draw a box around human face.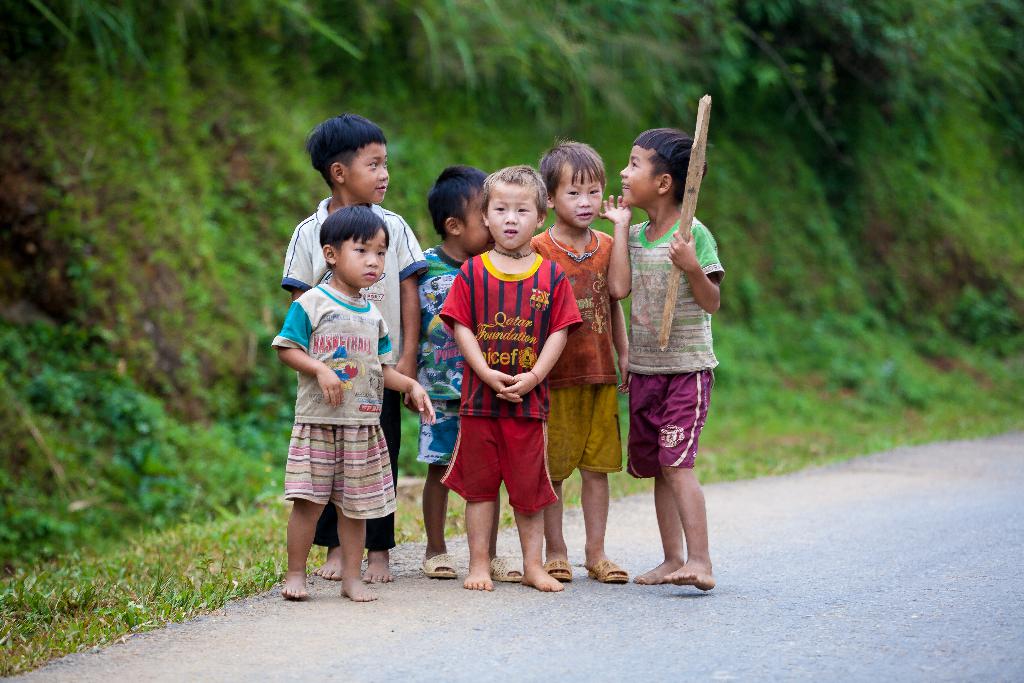
box(617, 138, 655, 201).
